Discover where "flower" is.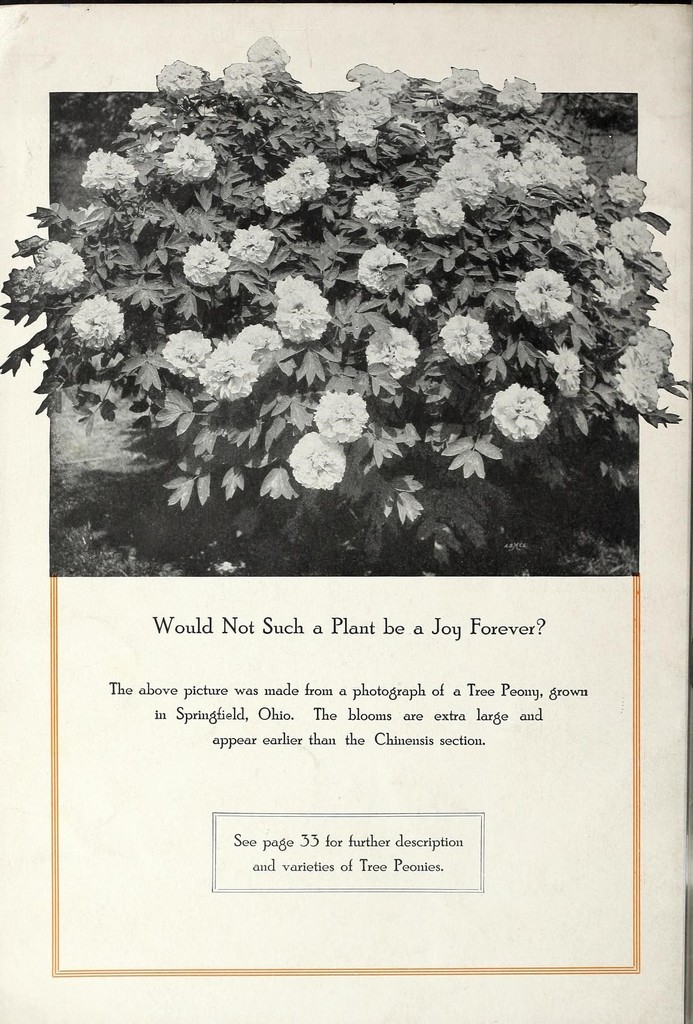
Discovered at <bbox>491, 368, 570, 435</bbox>.
